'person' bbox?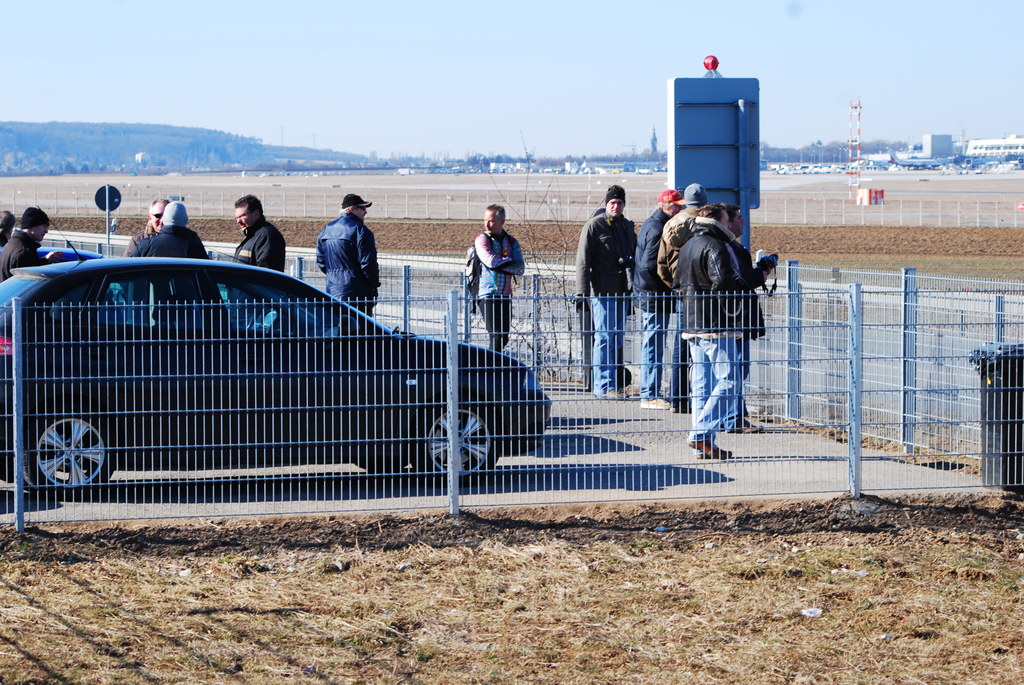
l=0, t=207, r=15, b=244
